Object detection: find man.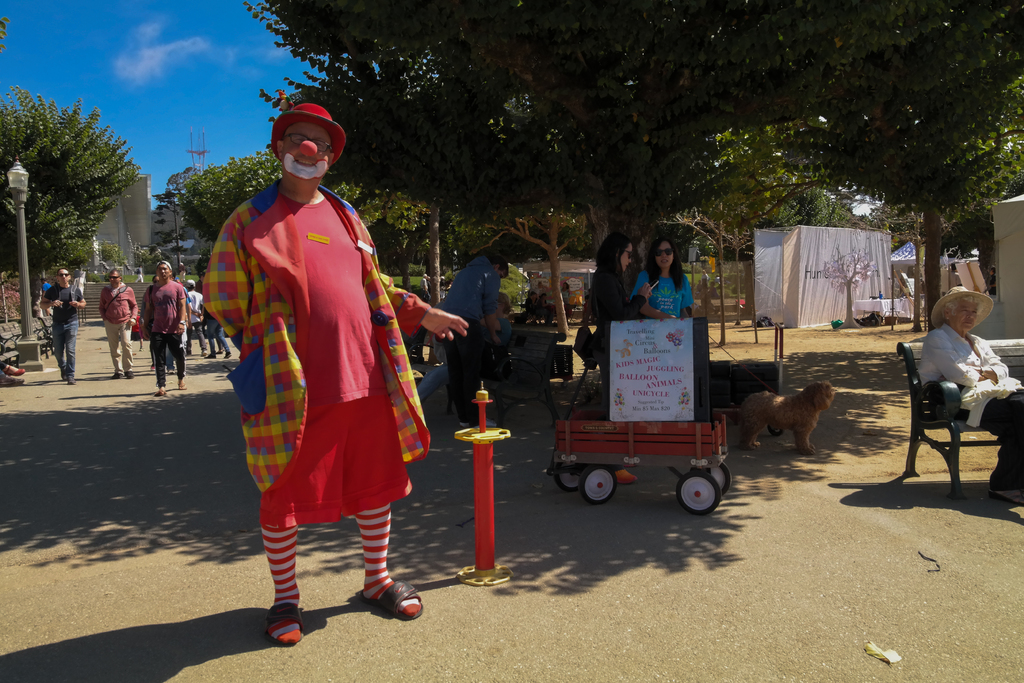
98, 269, 132, 381.
